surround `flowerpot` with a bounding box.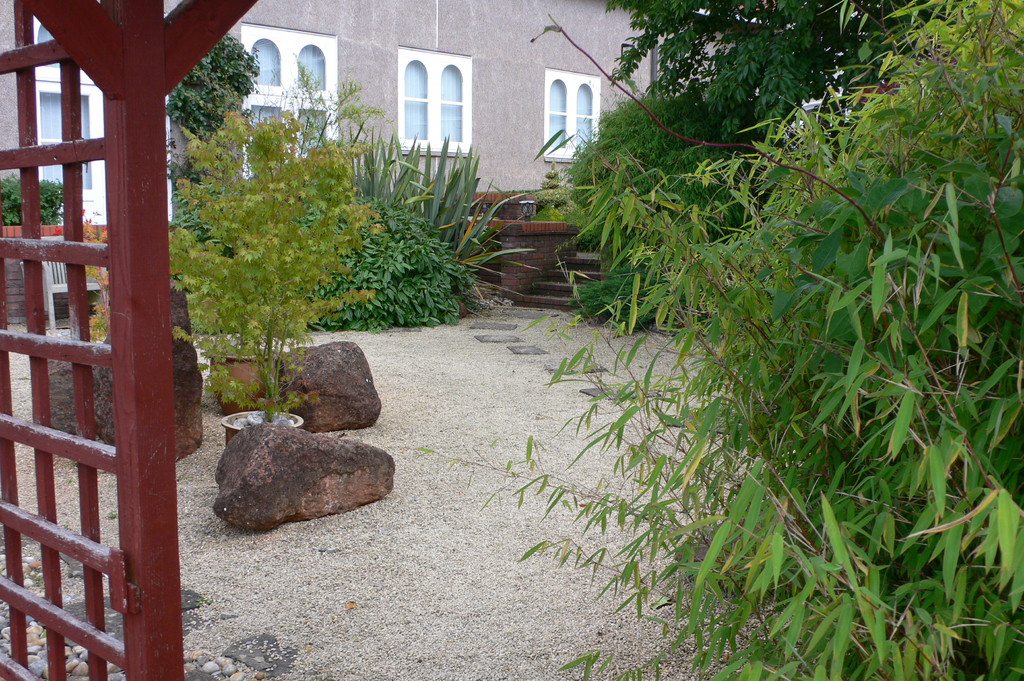
x1=220 y1=410 x2=301 y2=443.
